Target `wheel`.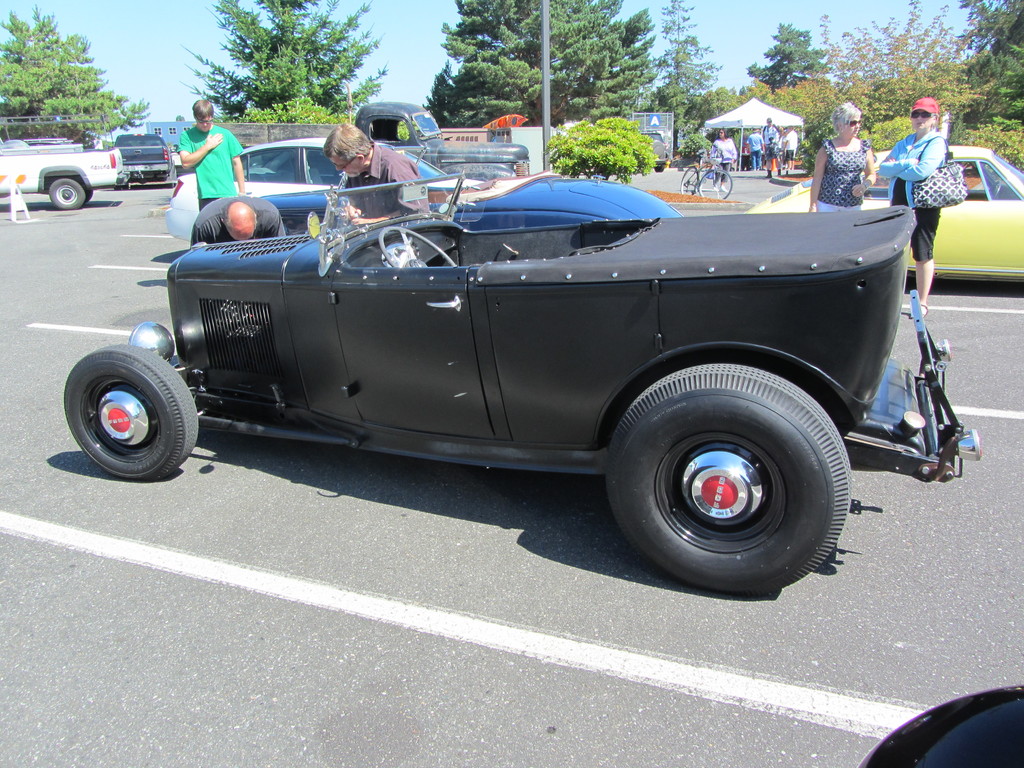
Target region: (700, 167, 731, 202).
